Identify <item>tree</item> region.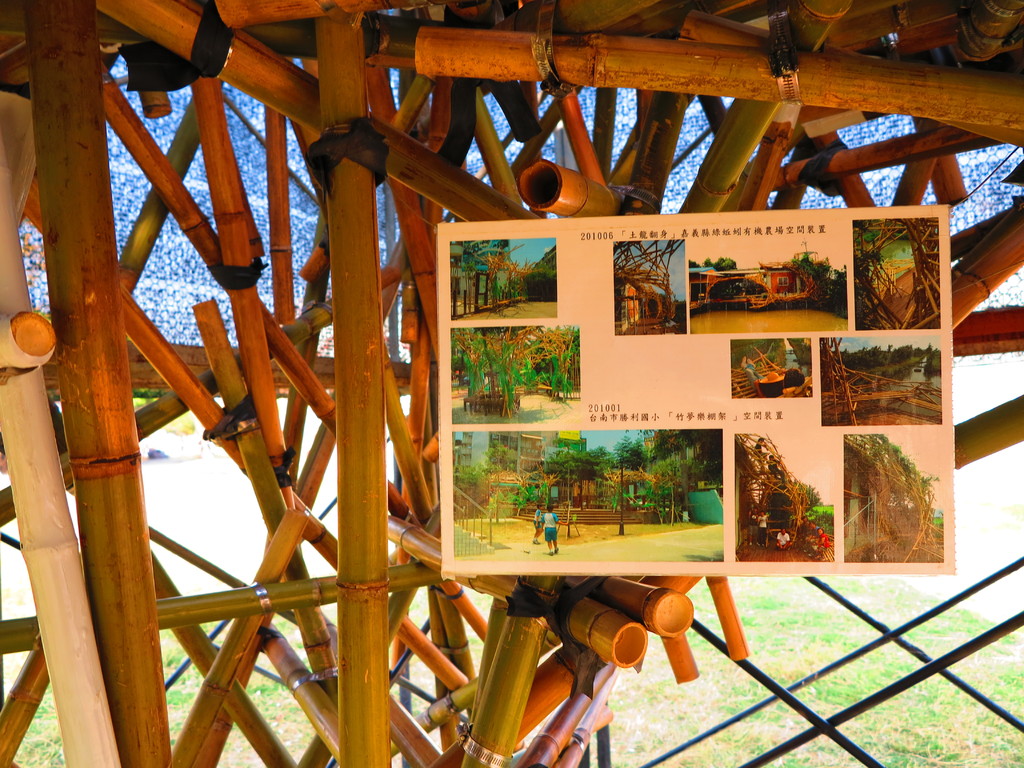
Region: box(791, 481, 821, 506).
